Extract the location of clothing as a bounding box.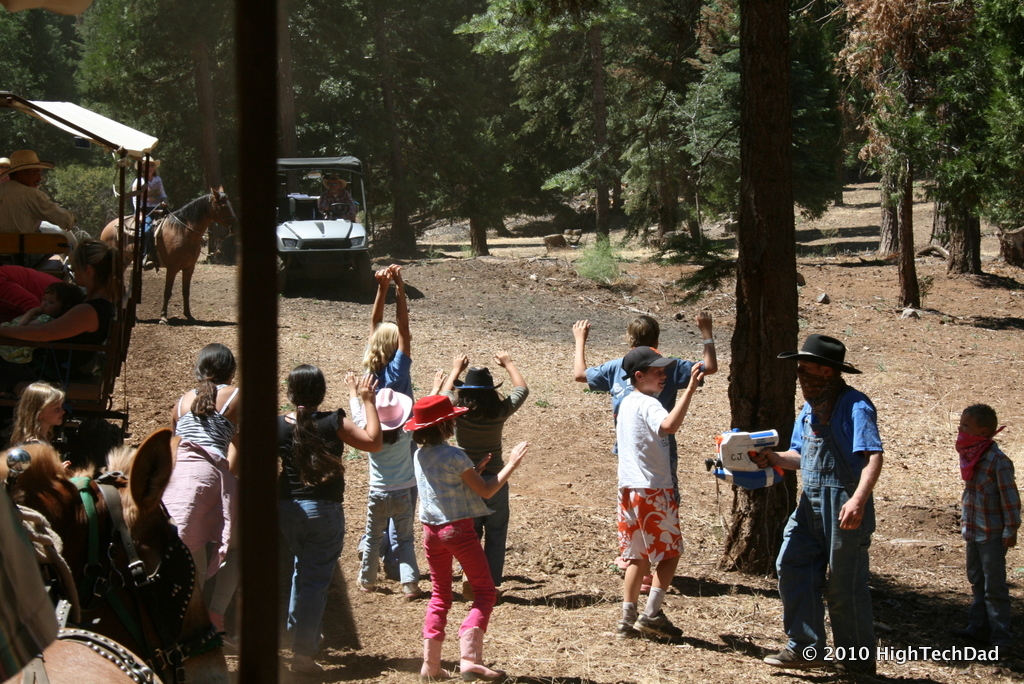
[355,397,416,592].
